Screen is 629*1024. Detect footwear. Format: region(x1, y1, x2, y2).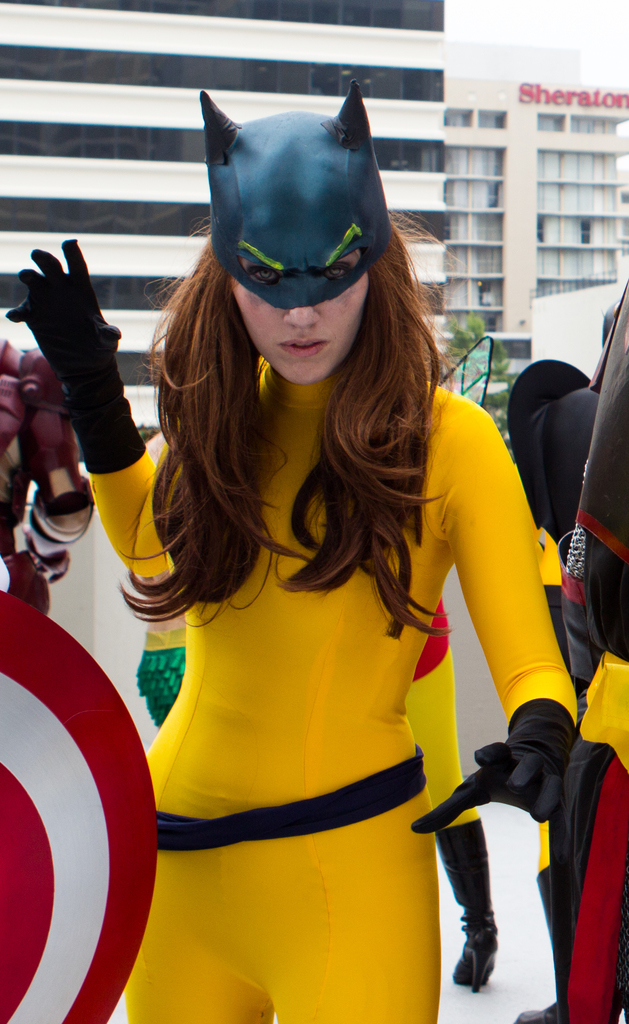
region(432, 818, 490, 989).
